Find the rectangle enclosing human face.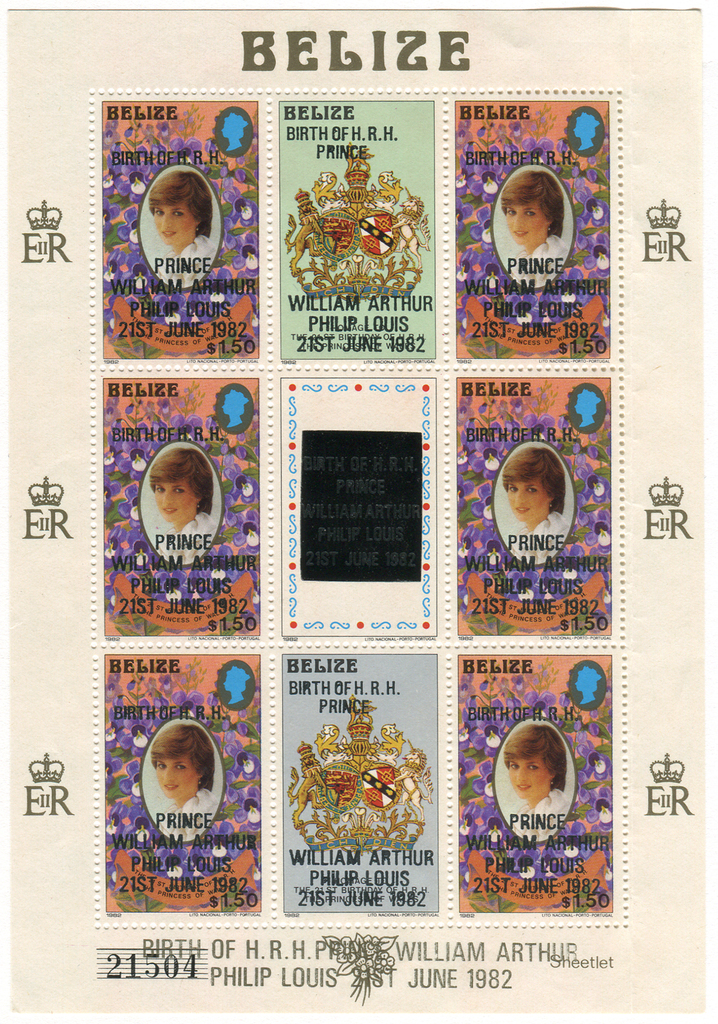
rect(505, 482, 545, 524).
